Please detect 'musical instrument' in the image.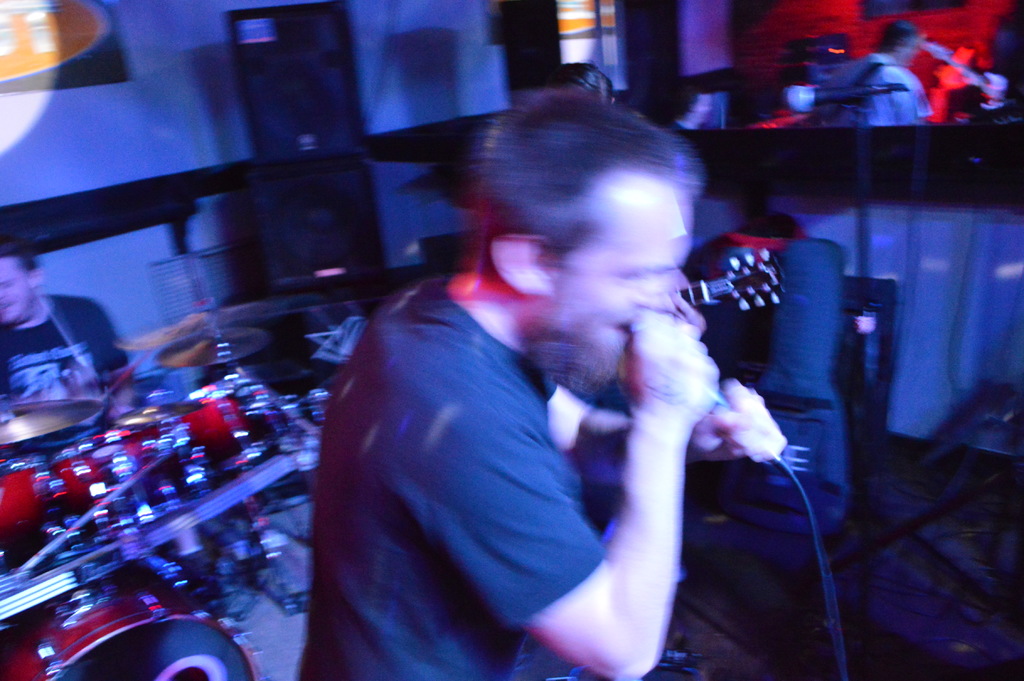
left=0, top=390, right=120, bottom=447.
